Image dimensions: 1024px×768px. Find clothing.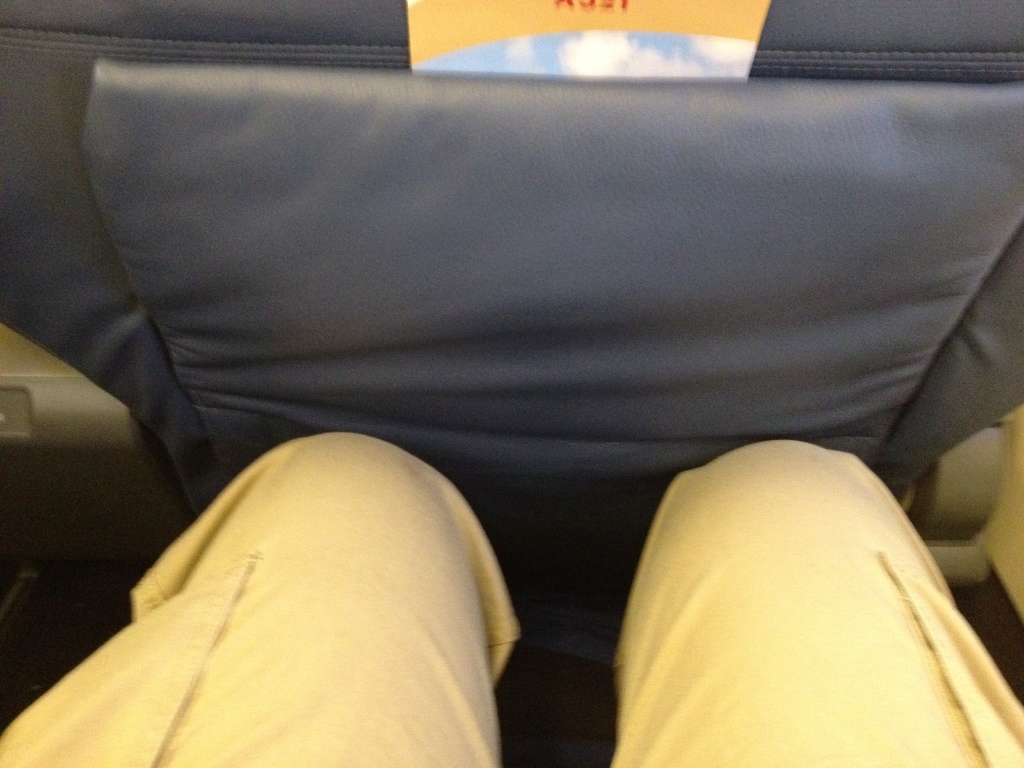
region(0, 431, 1023, 767).
